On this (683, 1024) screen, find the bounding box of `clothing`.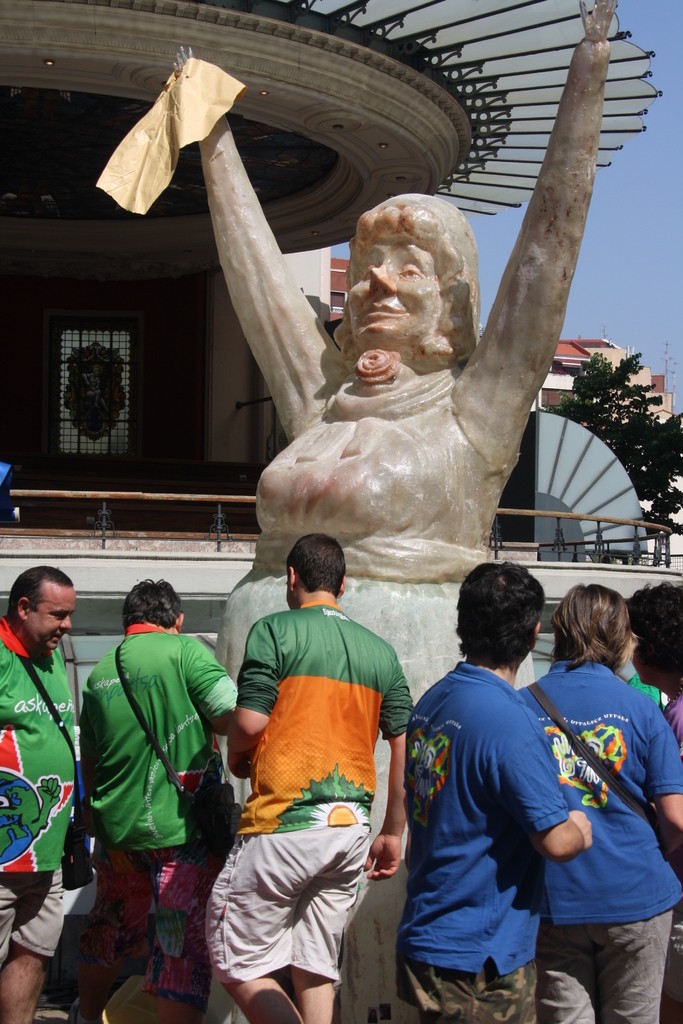
Bounding box: x1=513 y1=655 x2=682 y2=1023.
